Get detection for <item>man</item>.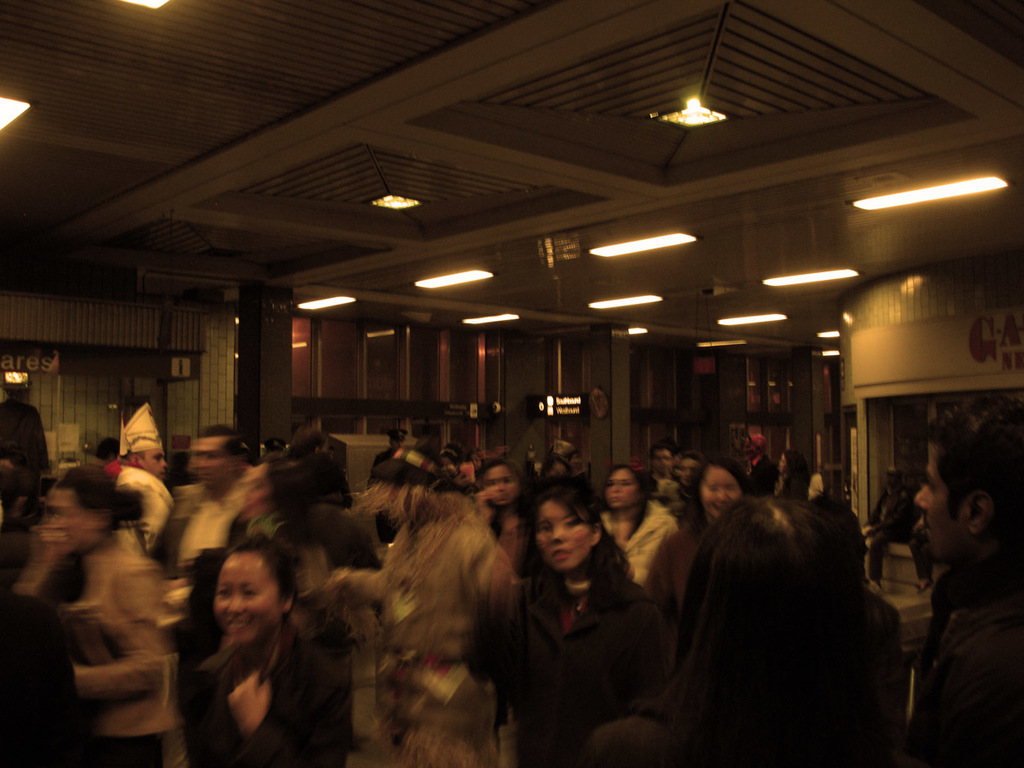
Detection: 154,422,256,622.
